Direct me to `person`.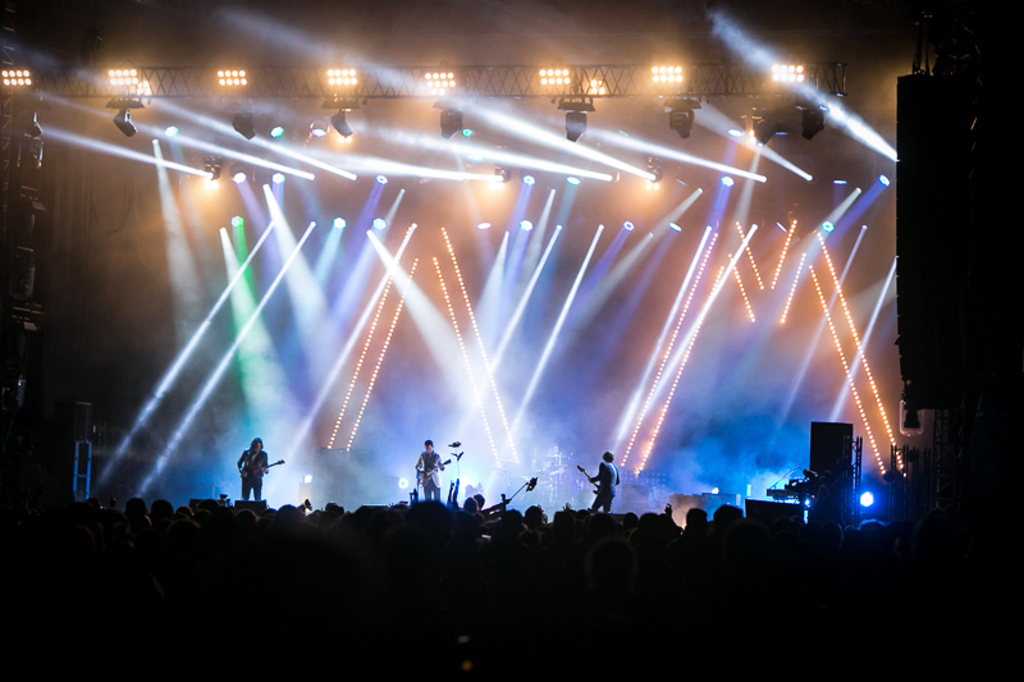
Direction: {"x1": 413, "y1": 434, "x2": 447, "y2": 498}.
